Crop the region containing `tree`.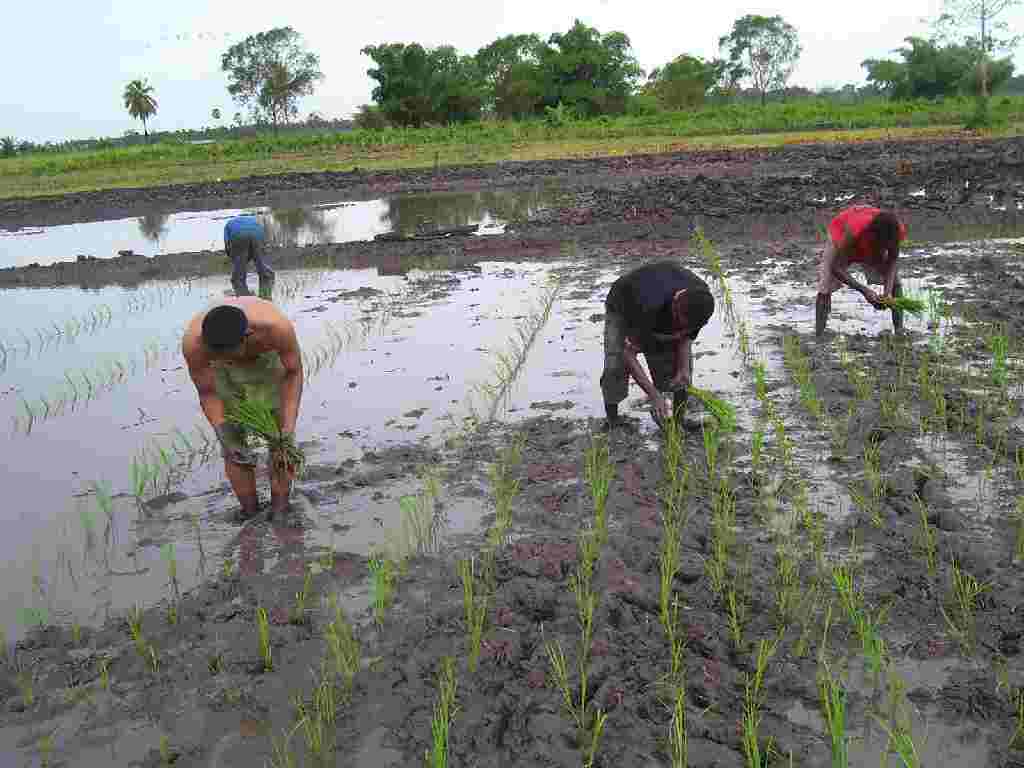
Crop region: 355/41/506/127.
